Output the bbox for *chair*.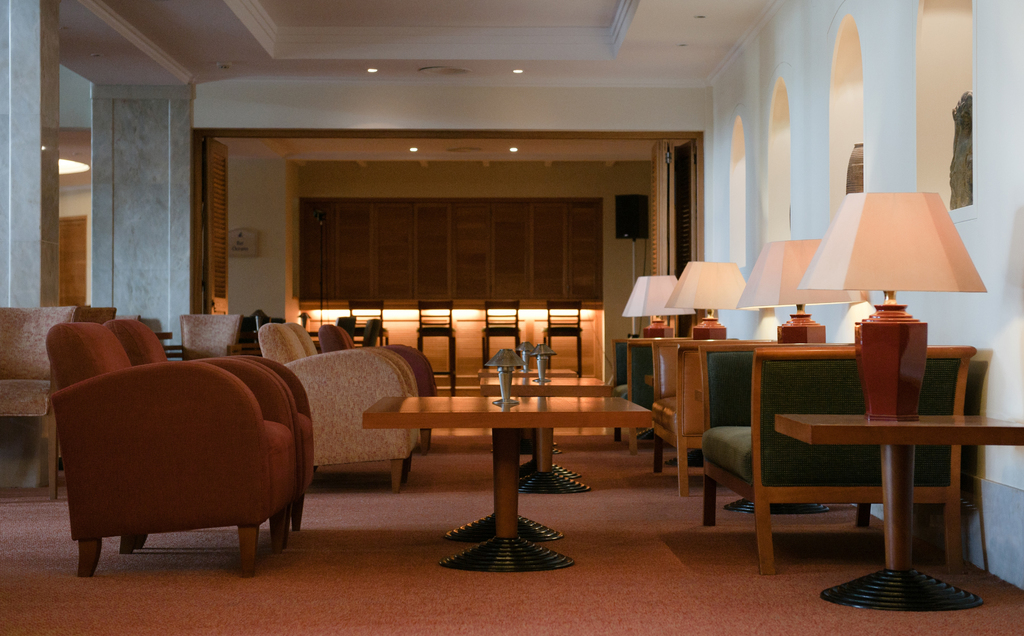
349:297:384:343.
